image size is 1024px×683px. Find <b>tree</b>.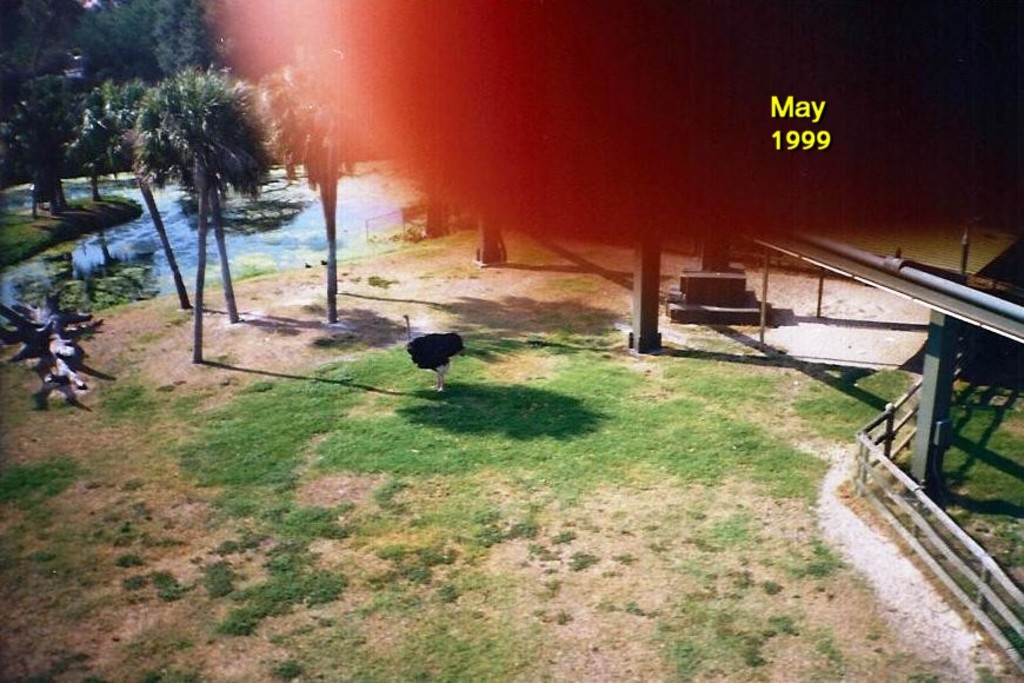
pyautogui.locateOnScreen(132, 61, 277, 363).
